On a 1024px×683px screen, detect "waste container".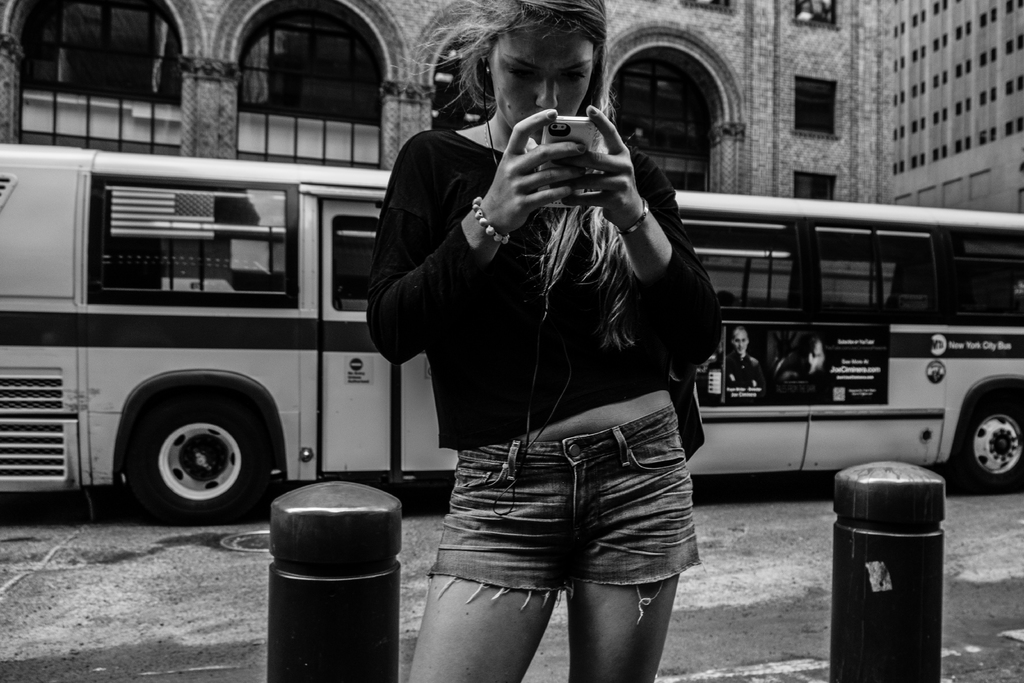
bbox(846, 464, 957, 669).
